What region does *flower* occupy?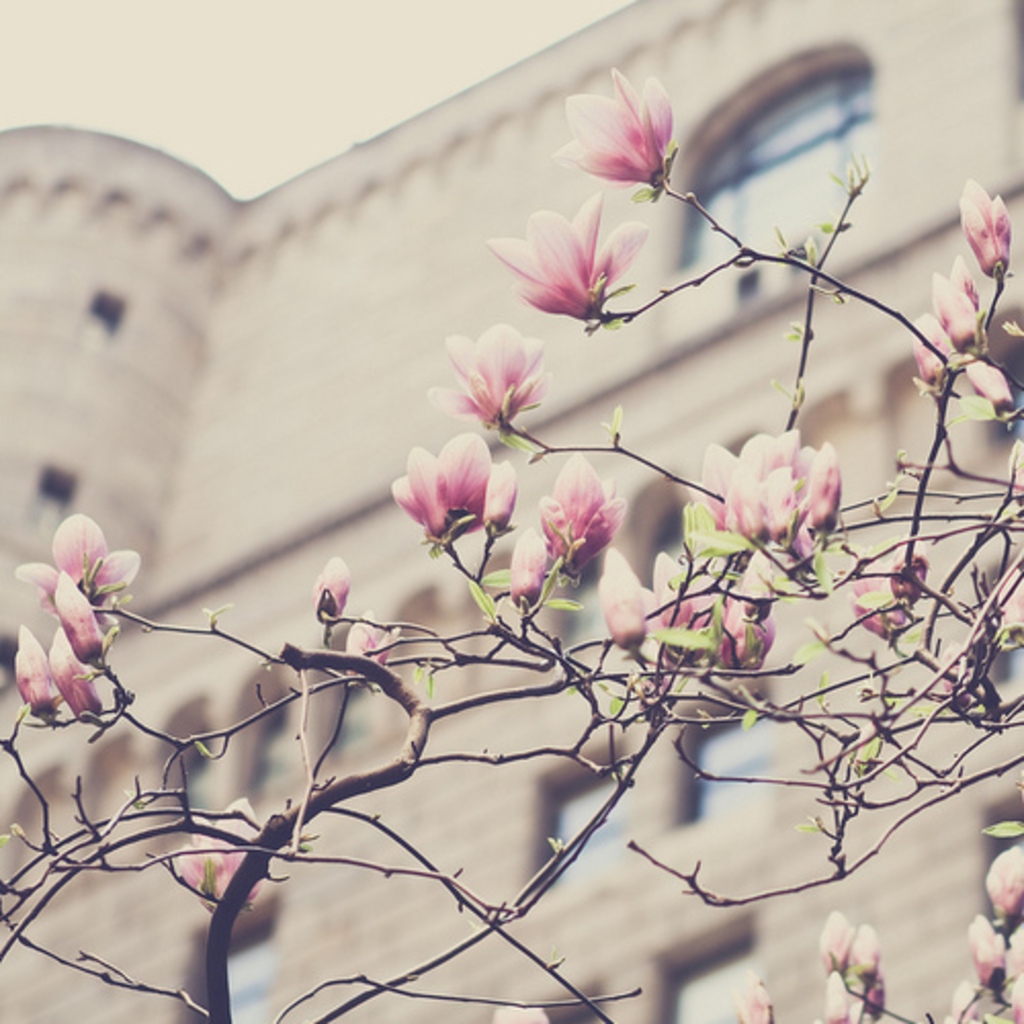
Rect(1008, 975, 1022, 1014).
